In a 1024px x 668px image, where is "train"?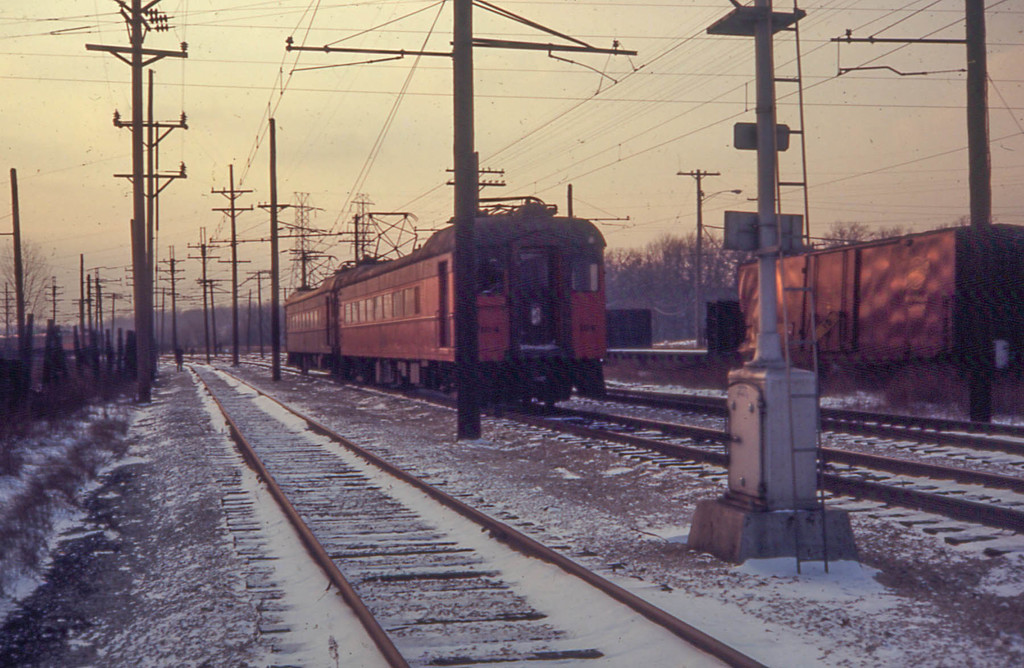
<box>276,193,611,429</box>.
